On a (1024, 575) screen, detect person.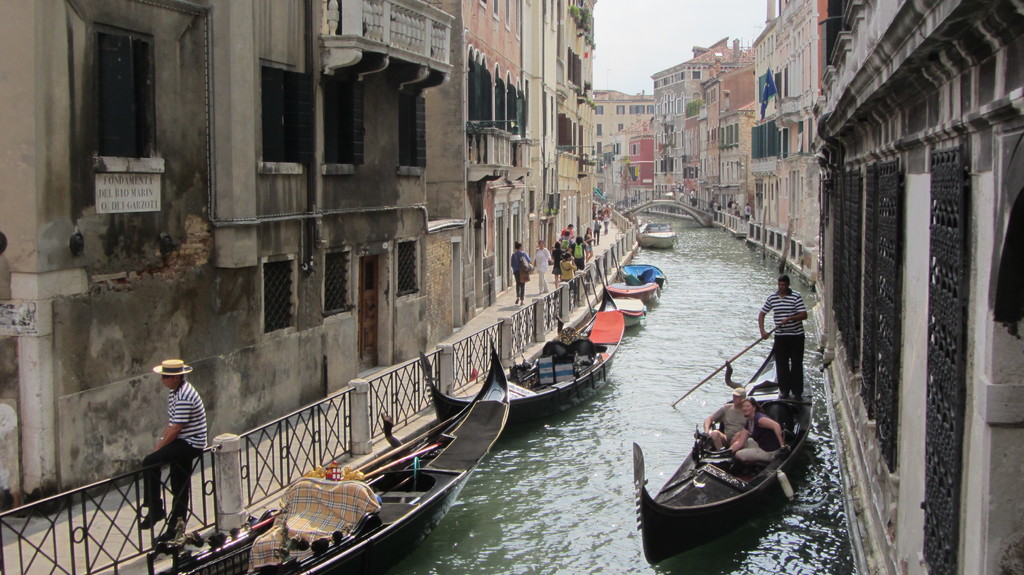
pyautogui.locateOnScreen(701, 384, 755, 450).
